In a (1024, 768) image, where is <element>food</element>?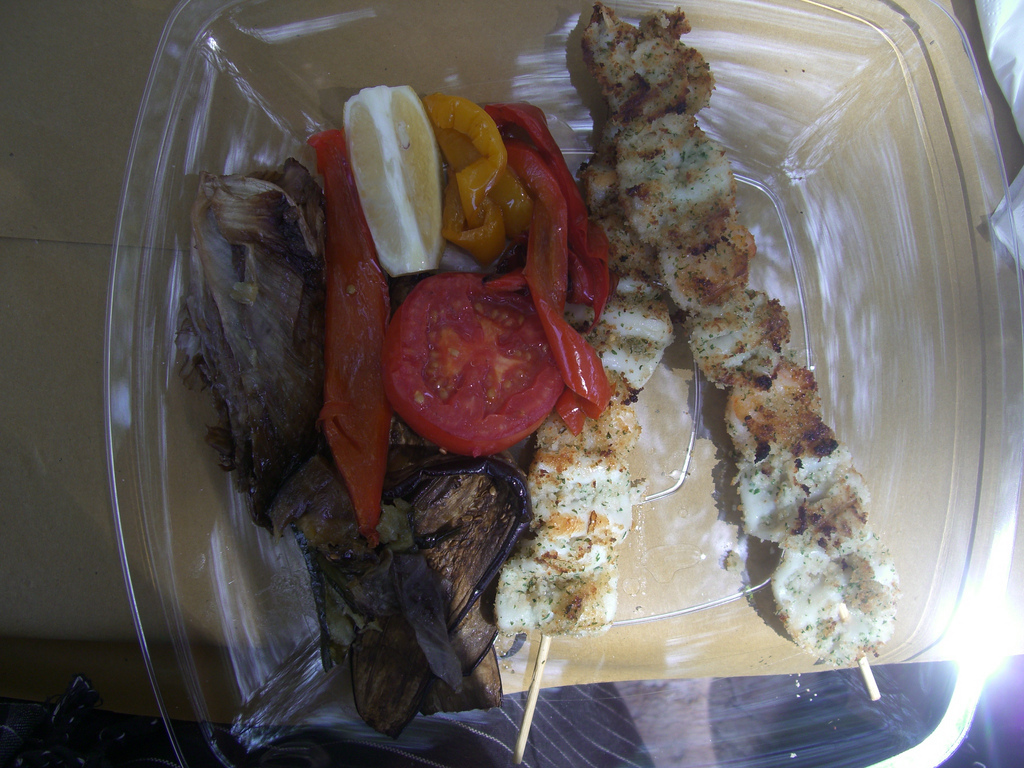
left=434, top=89, right=523, bottom=265.
